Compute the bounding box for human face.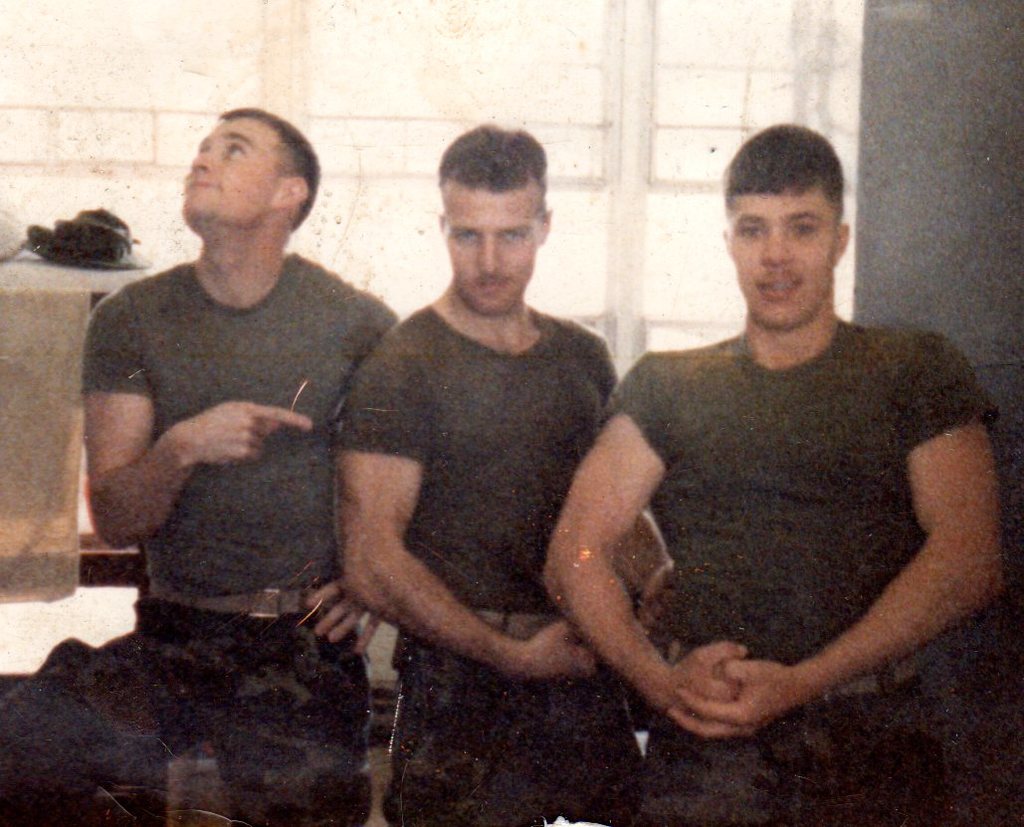
733/193/839/324.
